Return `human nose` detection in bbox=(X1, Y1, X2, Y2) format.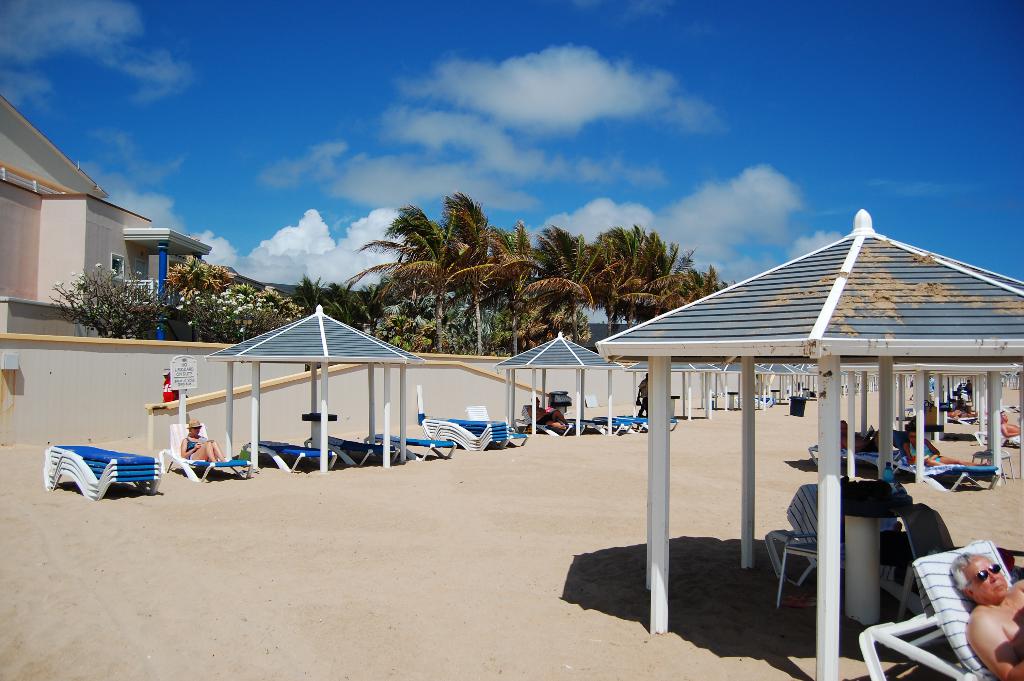
bbox=(987, 571, 998, 582).
